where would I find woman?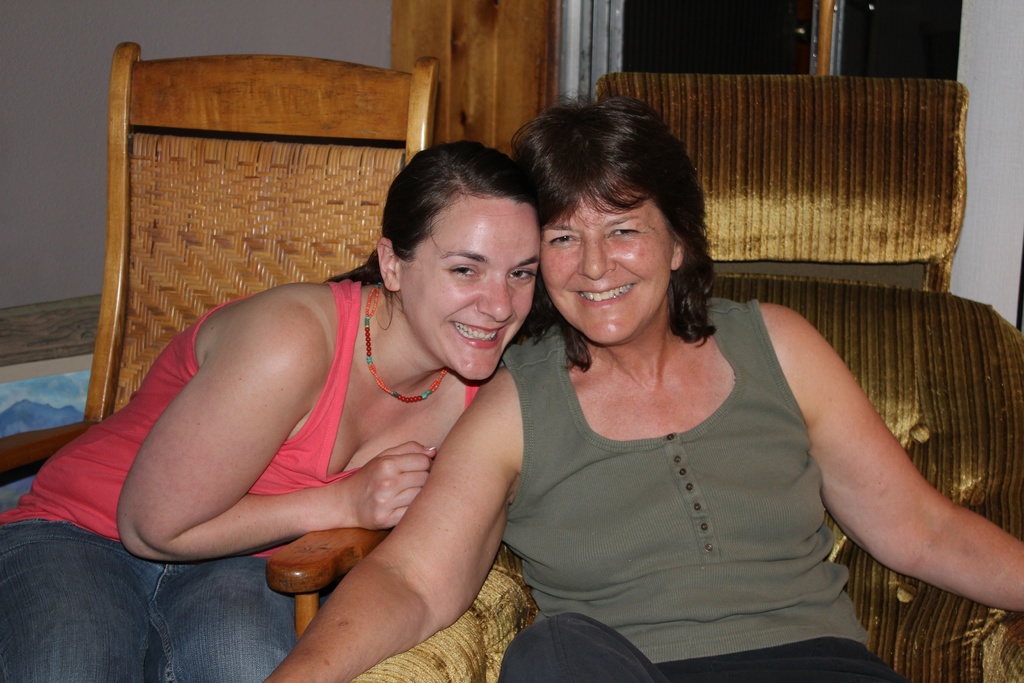
At x1=0, y1=145, x2=543, y2=682.
